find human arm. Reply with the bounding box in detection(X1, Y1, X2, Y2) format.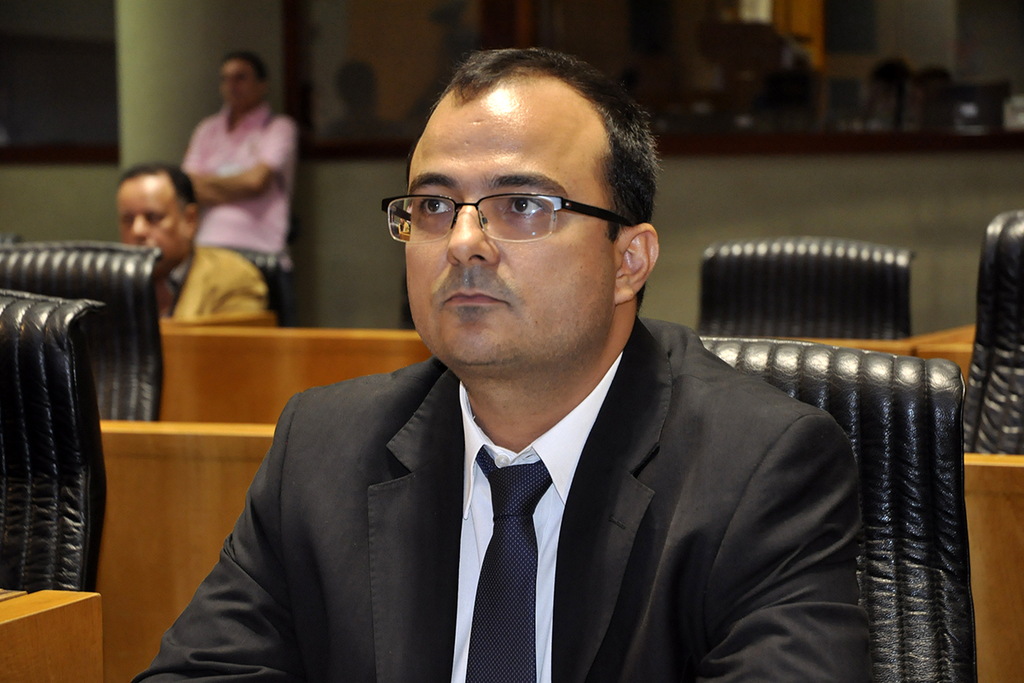
detection(206, 119, 290, 196).
